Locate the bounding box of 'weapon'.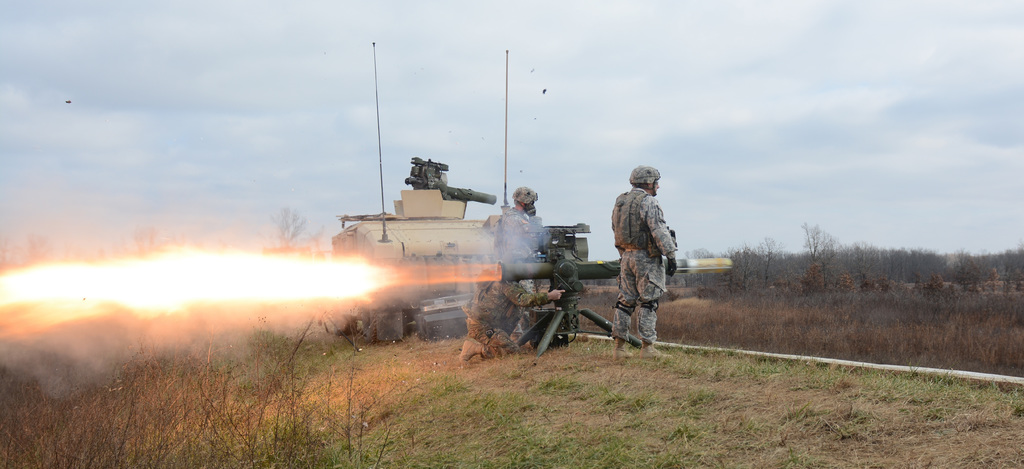
Bounding box: BBox(407, 159, 497, 205).
